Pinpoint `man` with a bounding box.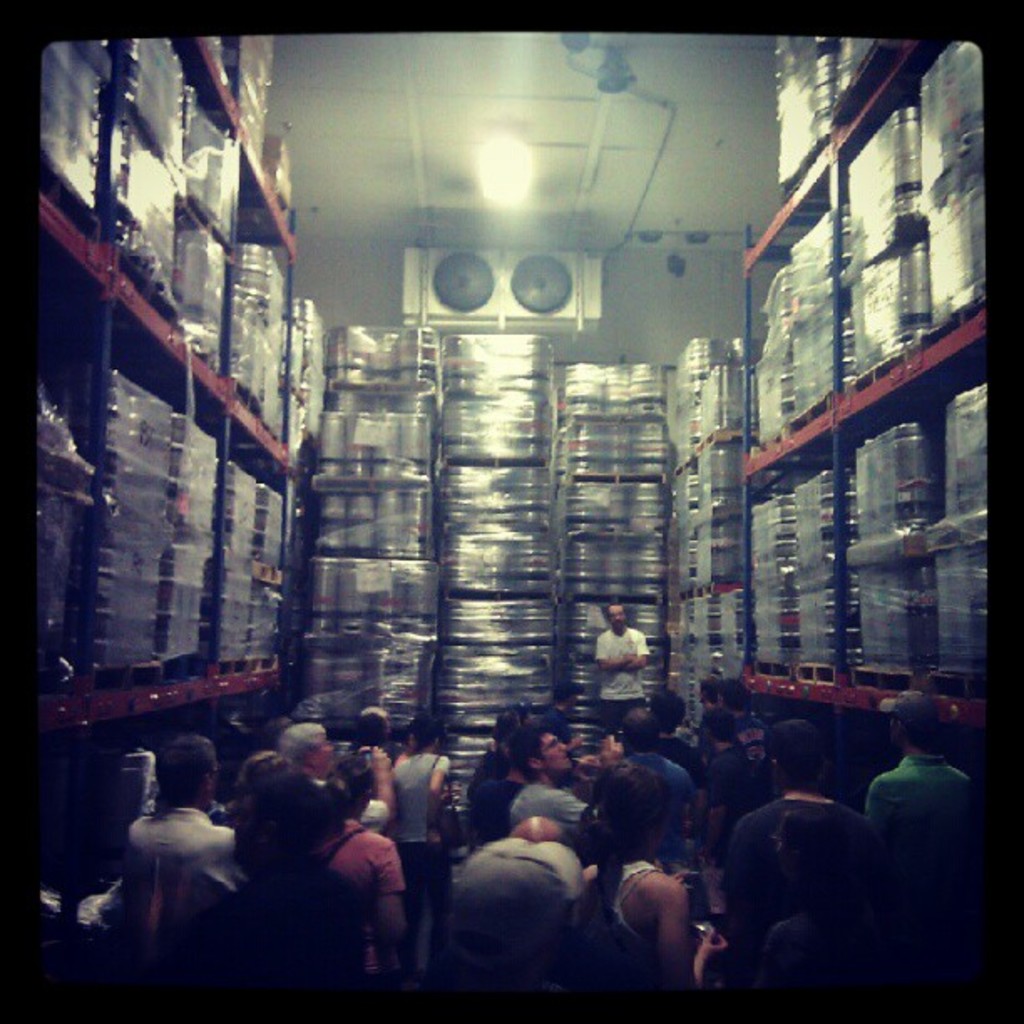
<bbox>117, 736, 233, 947</bbox>.
